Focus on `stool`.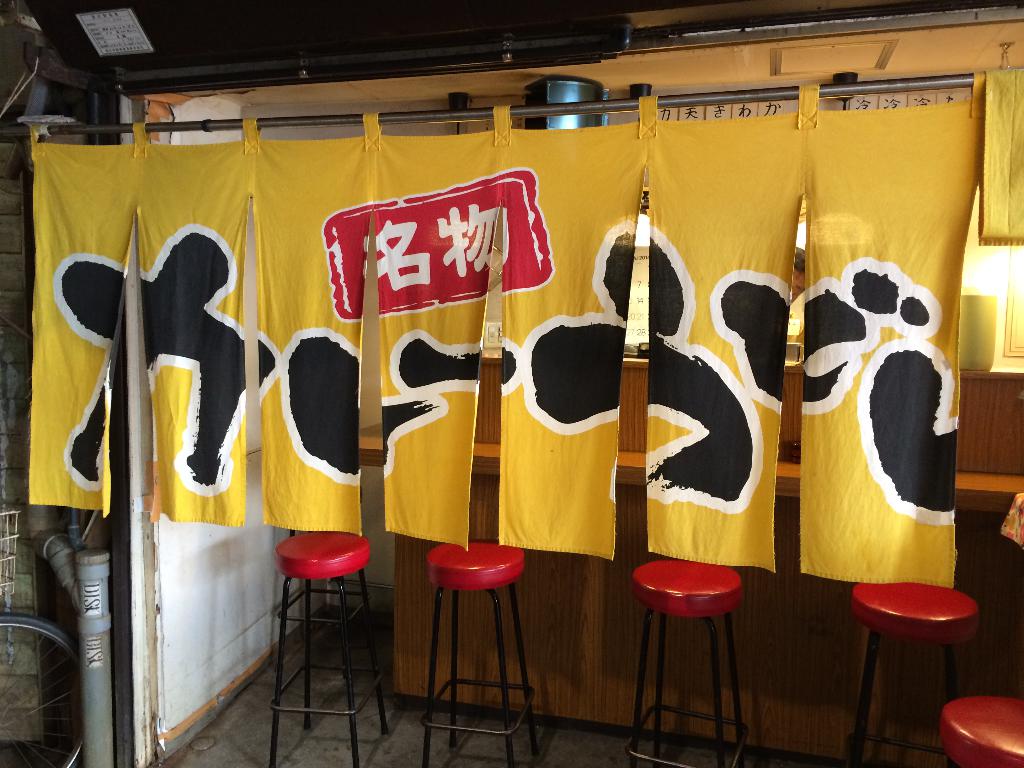
Focused at <region>427, 537, 525, 767</region>.
